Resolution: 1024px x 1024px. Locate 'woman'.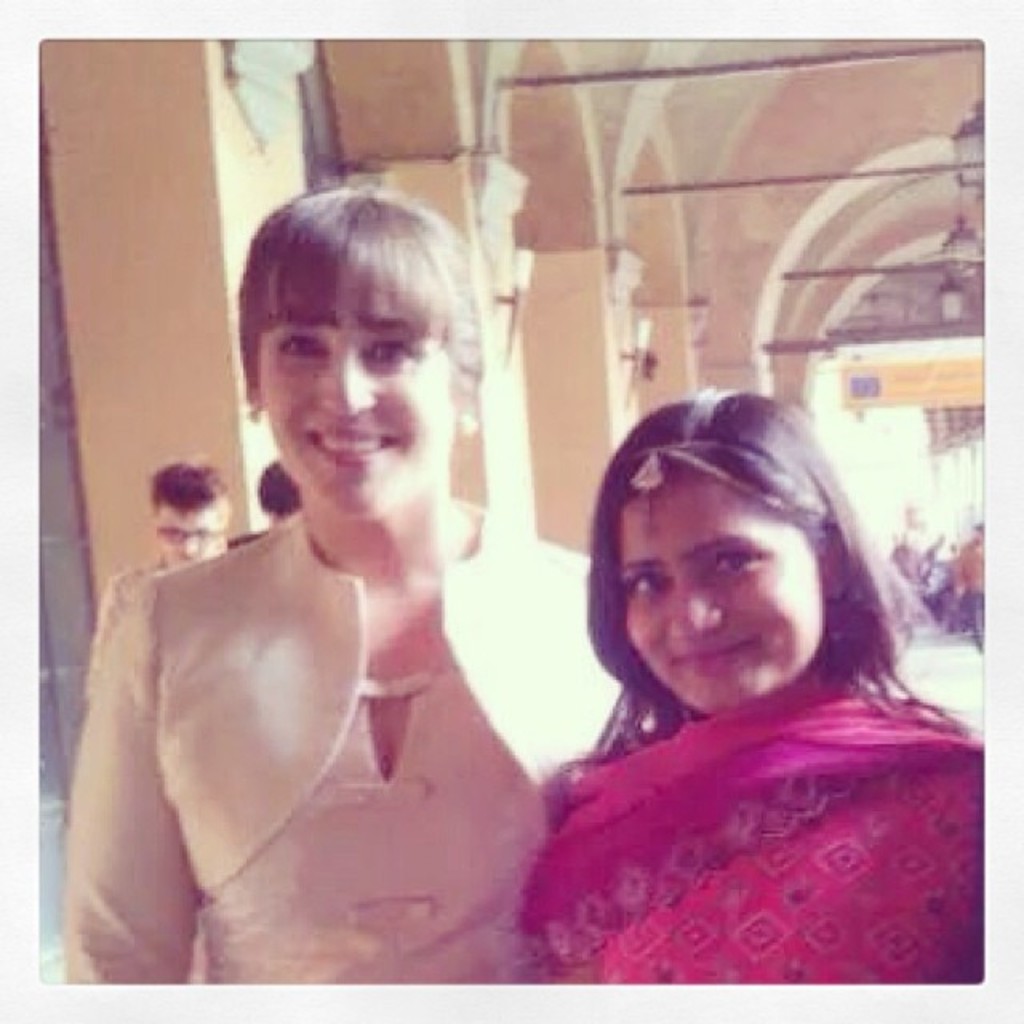
[62, 189, 659, 994].
